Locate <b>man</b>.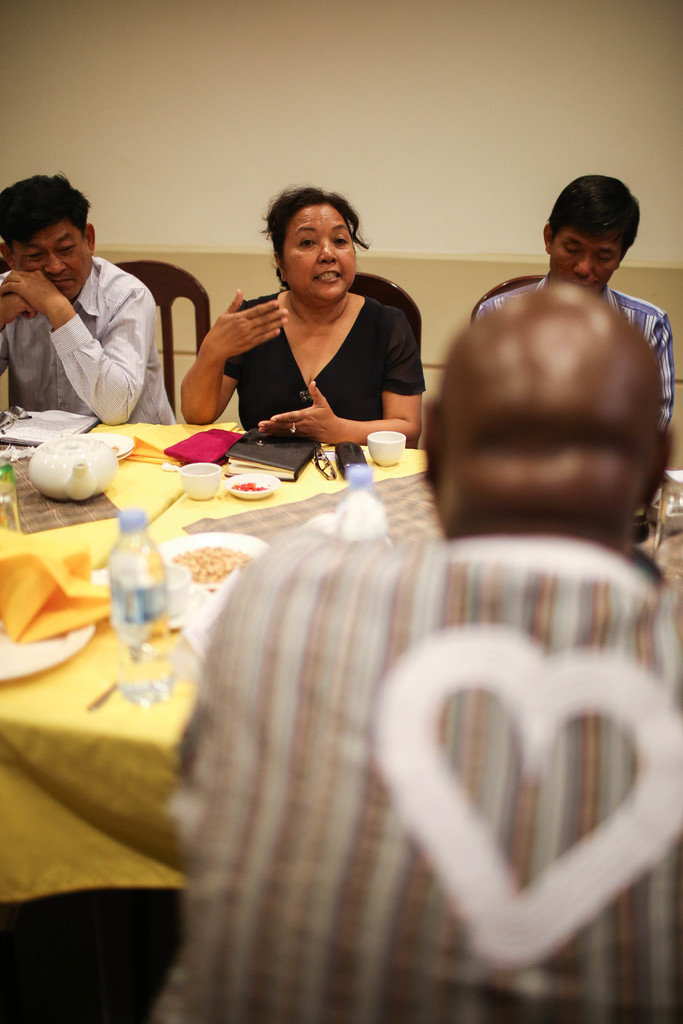
Bounding box: <box>468,174,682,445</box>.
